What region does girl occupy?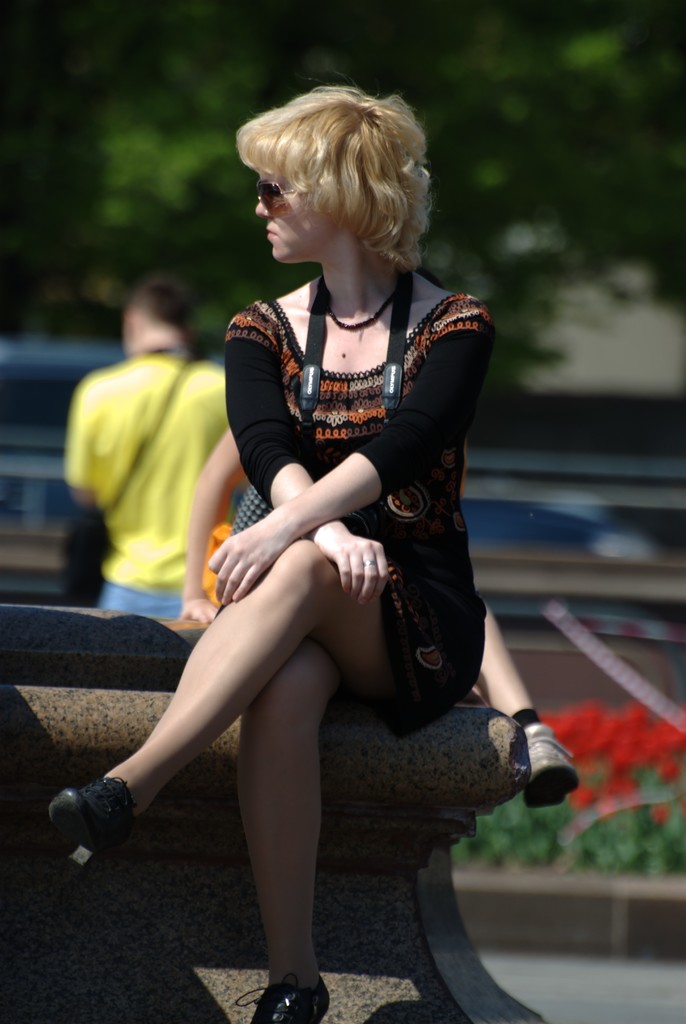
(47,80,497,1023).
